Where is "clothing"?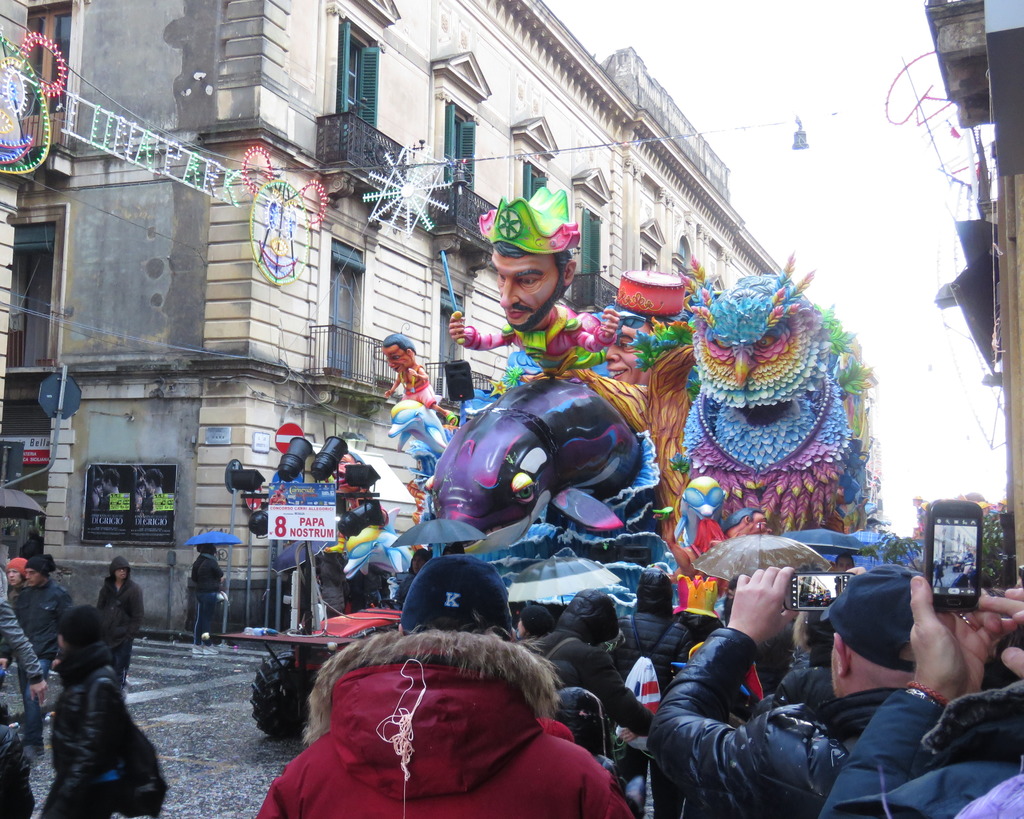
317 555 344 616.
